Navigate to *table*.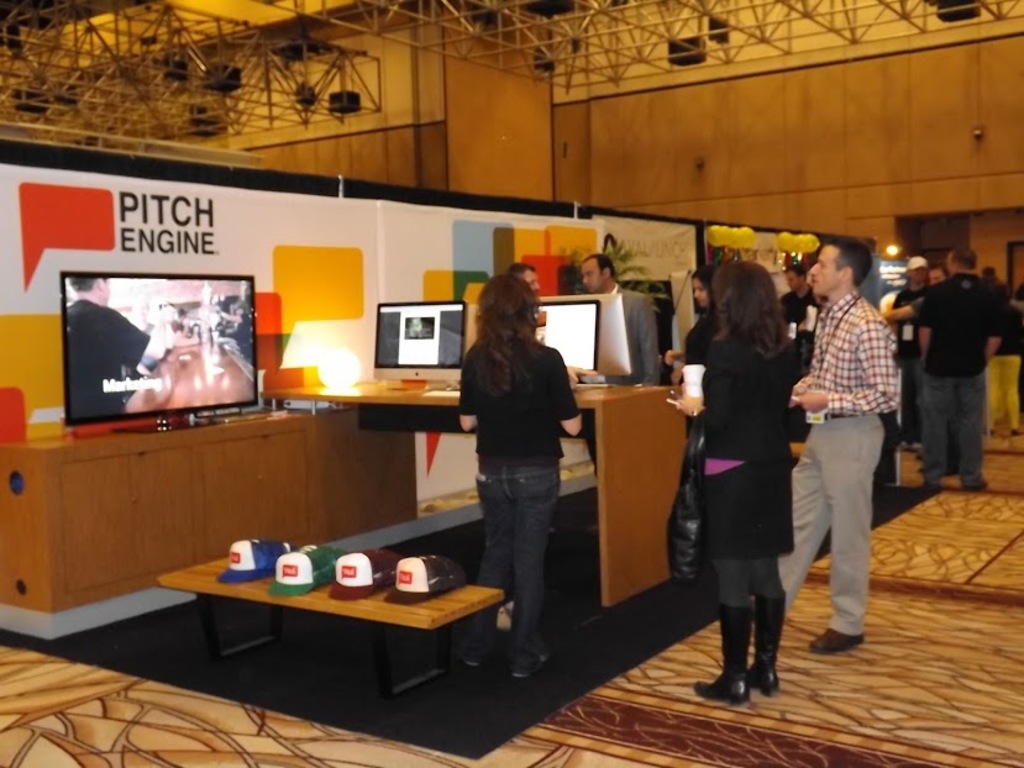
Navigation target: 299,378,699,612.
